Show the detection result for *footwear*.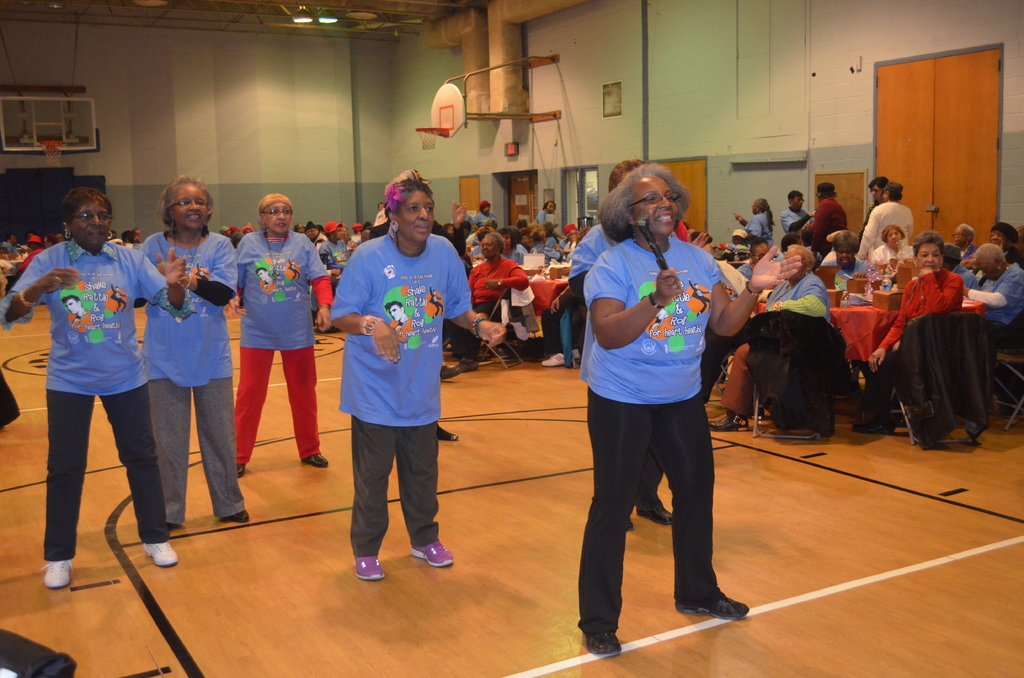
box(302, 451, 330, 467).
